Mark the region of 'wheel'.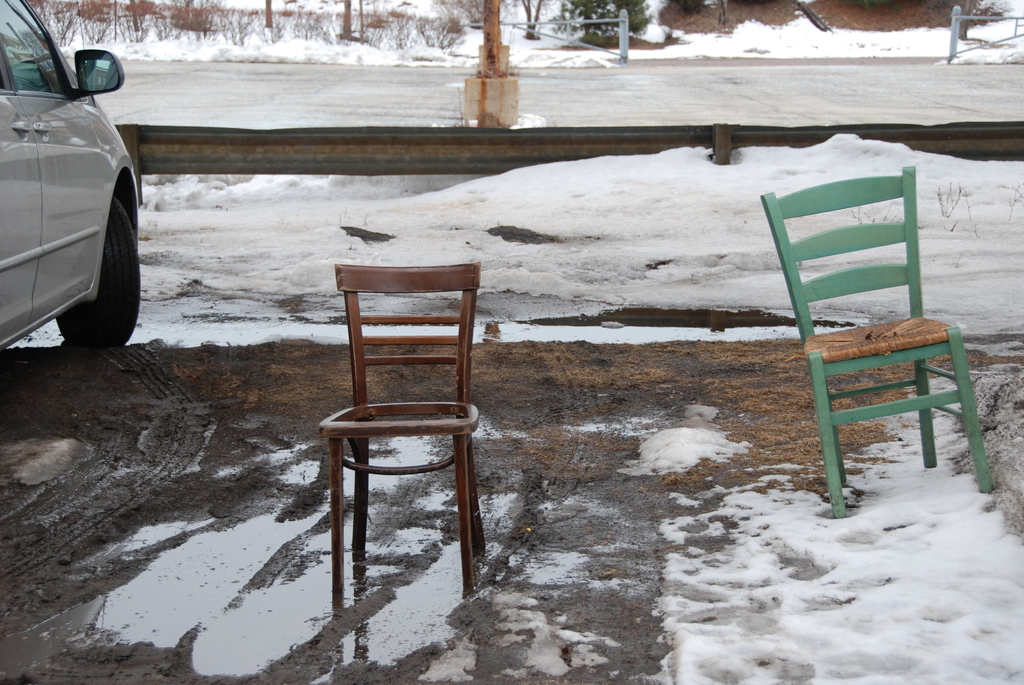
Region: pyautogui.locateOnScreen(49, 193, 141, 352).
